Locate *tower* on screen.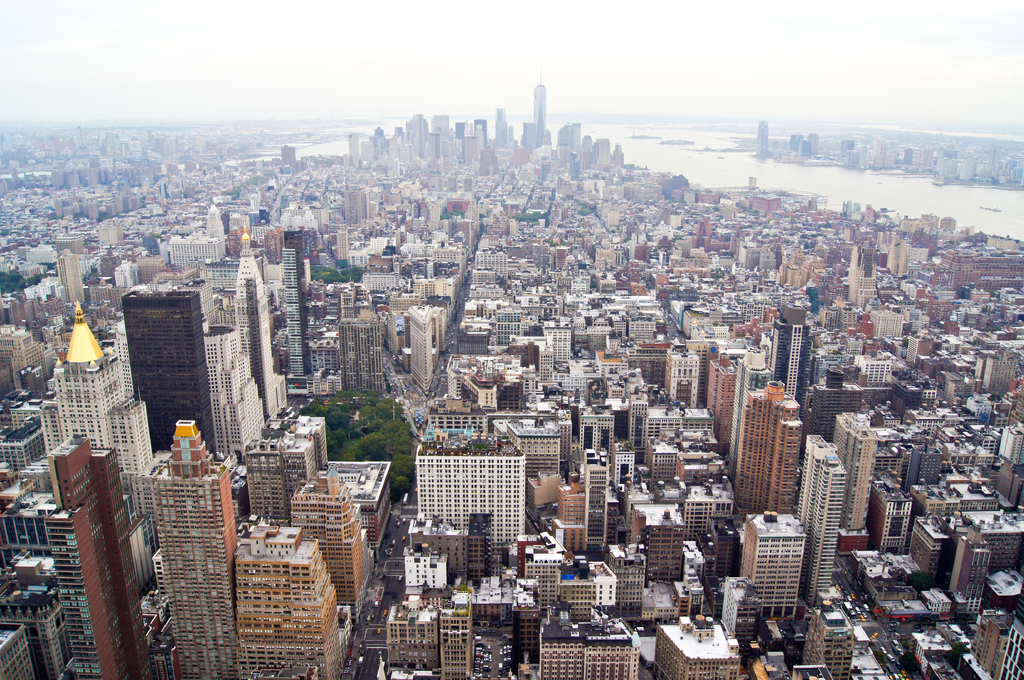
On screen at bbox=[118, 279, 213, 429].
